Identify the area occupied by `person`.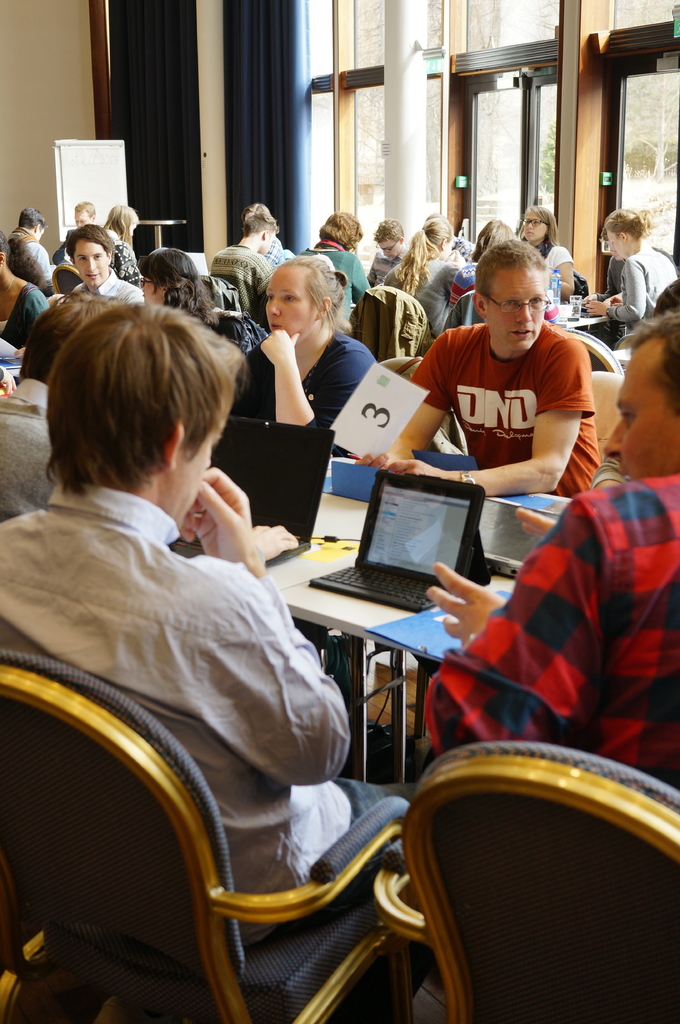
Area: [277,207,375,308].
